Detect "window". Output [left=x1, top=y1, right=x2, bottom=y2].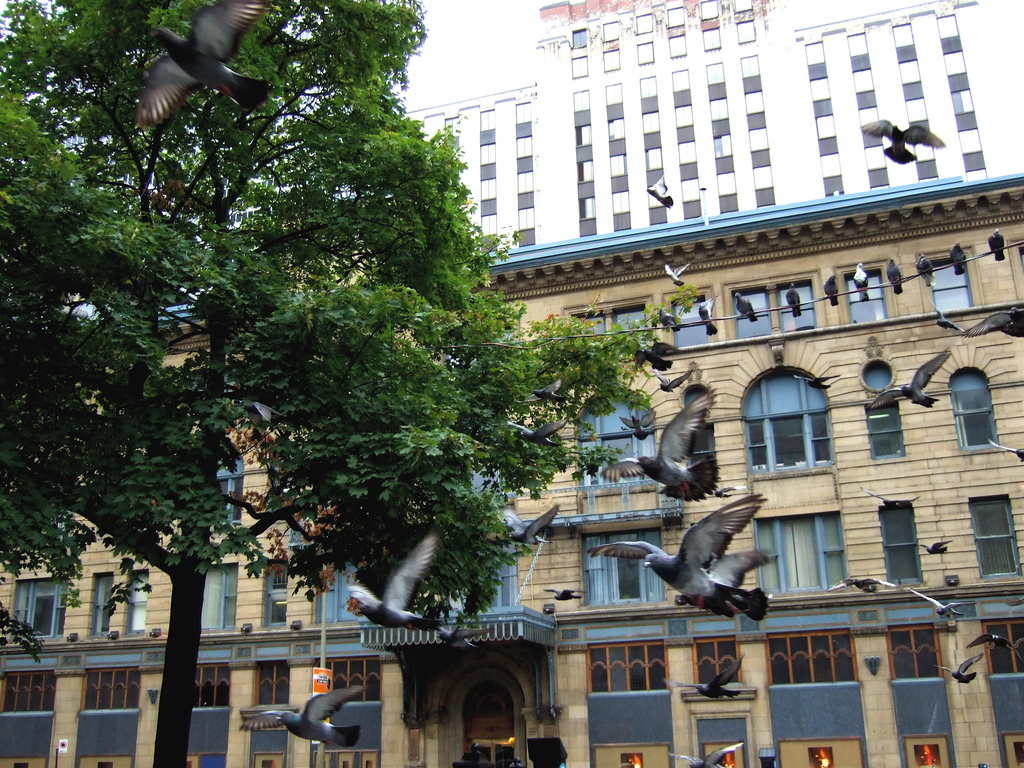
[left=945, top=365, right=1004, bottom=444].
